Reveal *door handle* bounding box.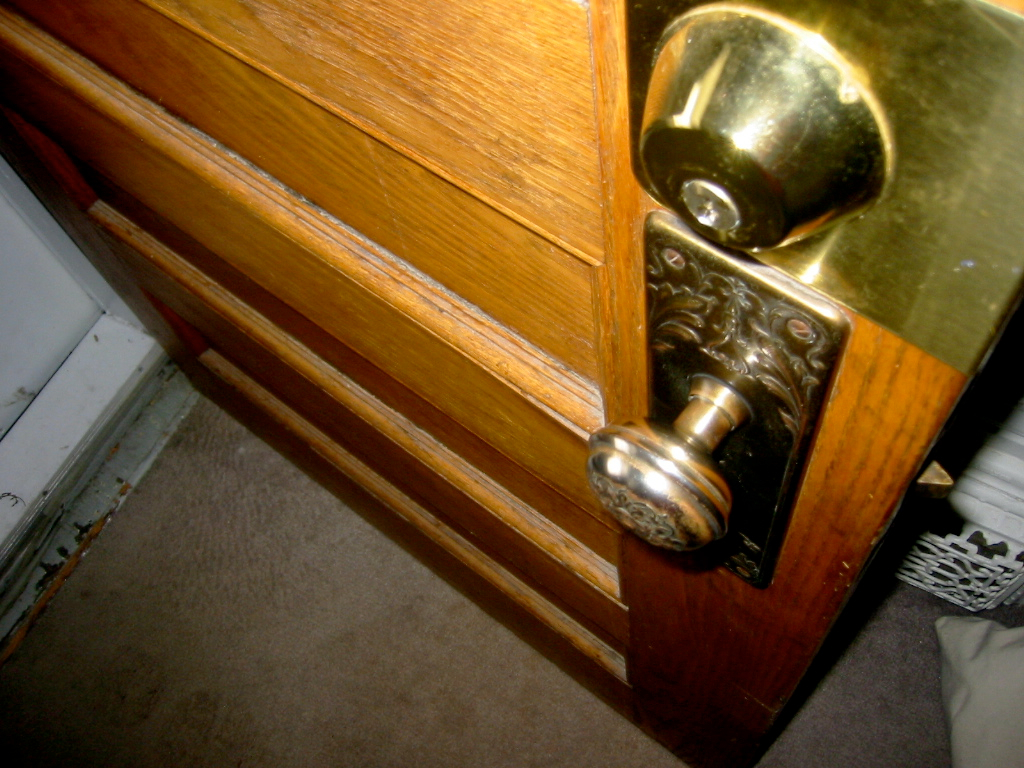
Revealed: <bbox>577, 211, 851, 594</bbox>.
